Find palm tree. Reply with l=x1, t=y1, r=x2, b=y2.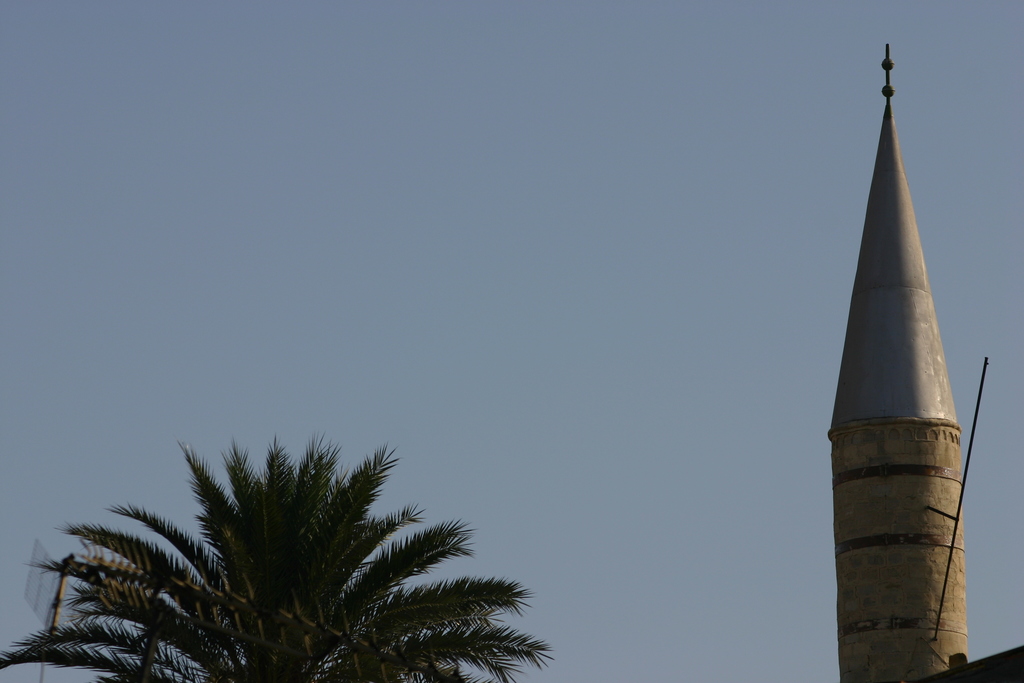
l=3, t=429, r=554, b=682.
